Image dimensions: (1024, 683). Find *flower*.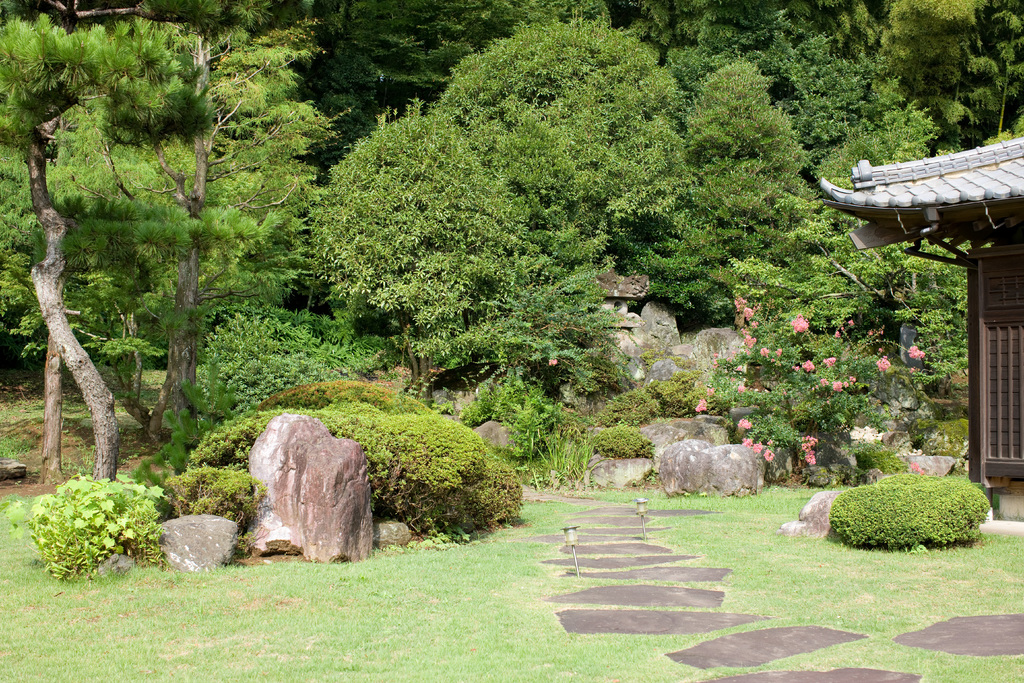
{"left": 736, "top": 365, "right": 741, "bottom": 369}.
